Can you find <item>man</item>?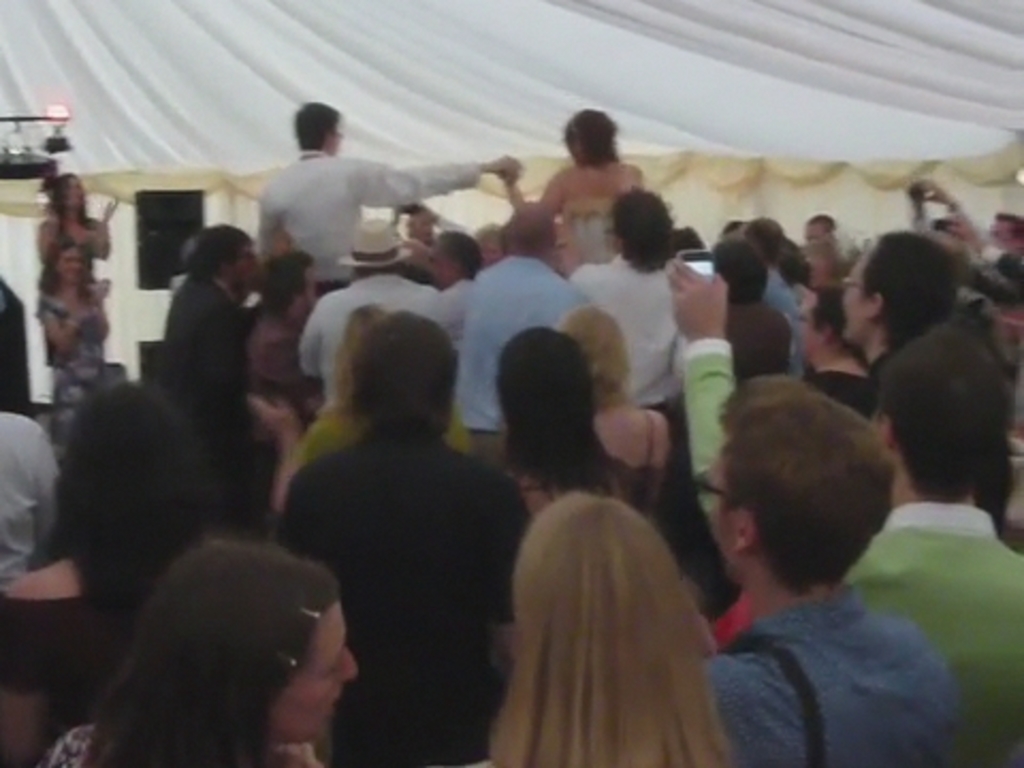
Yes, bounding box: <box>706,380,954,766</box>.
